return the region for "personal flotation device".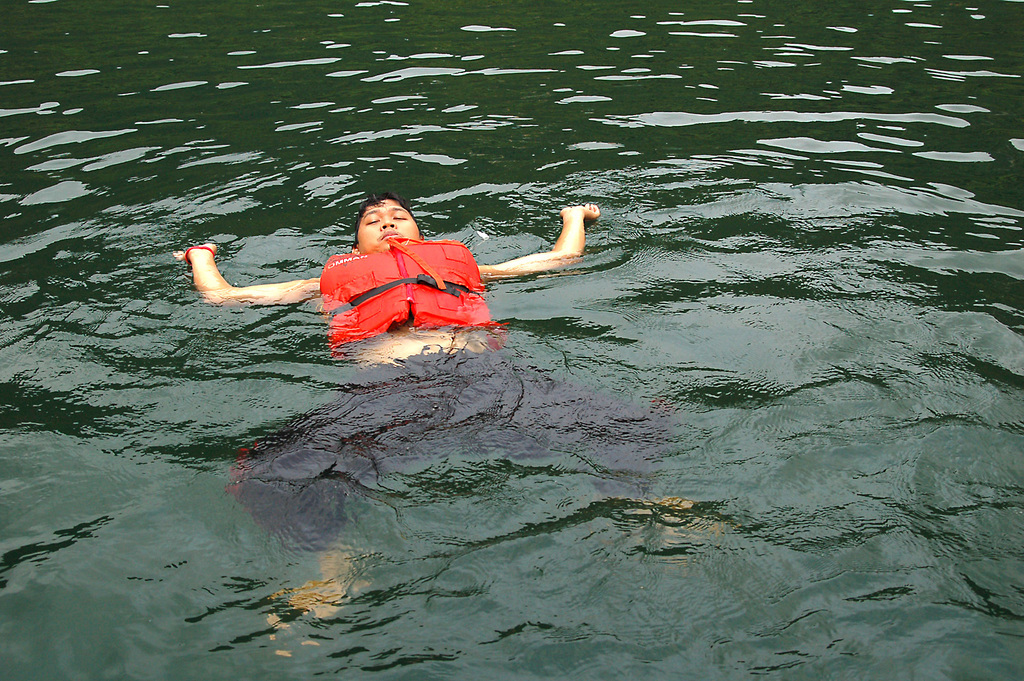
bbox(307, 229, 505, 373).
